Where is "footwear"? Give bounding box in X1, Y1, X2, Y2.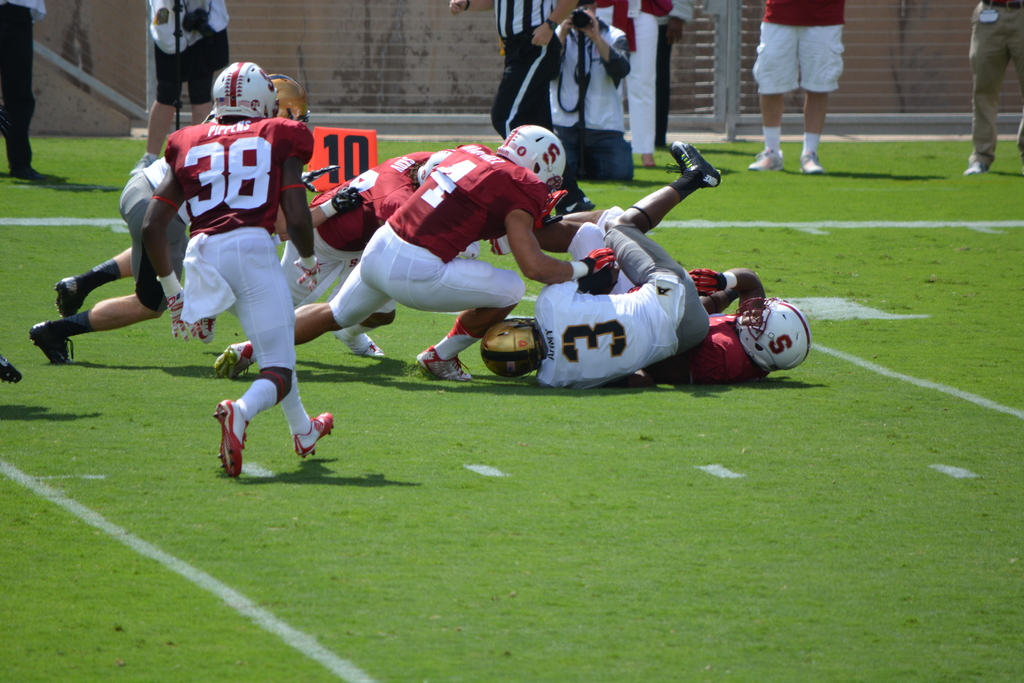
212, 399, 251, 483.
